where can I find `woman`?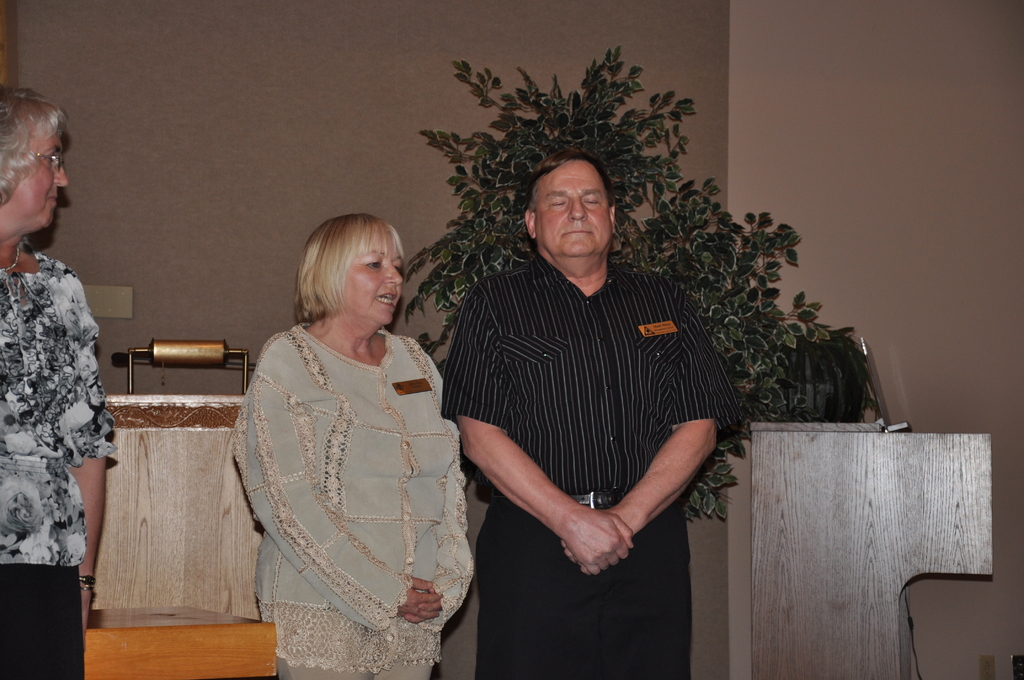
You can find it at (left=218, top=207, right=476, bottom=679).
